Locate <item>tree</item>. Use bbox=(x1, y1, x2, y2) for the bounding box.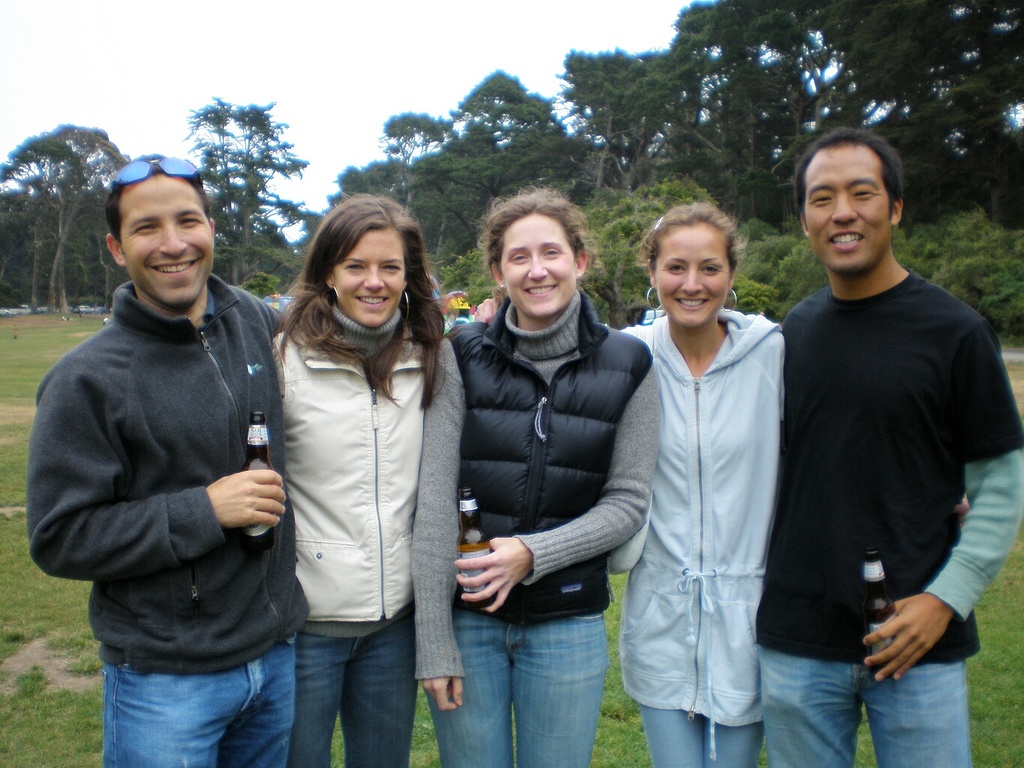
bbox=(401, 65, 570, 293).
